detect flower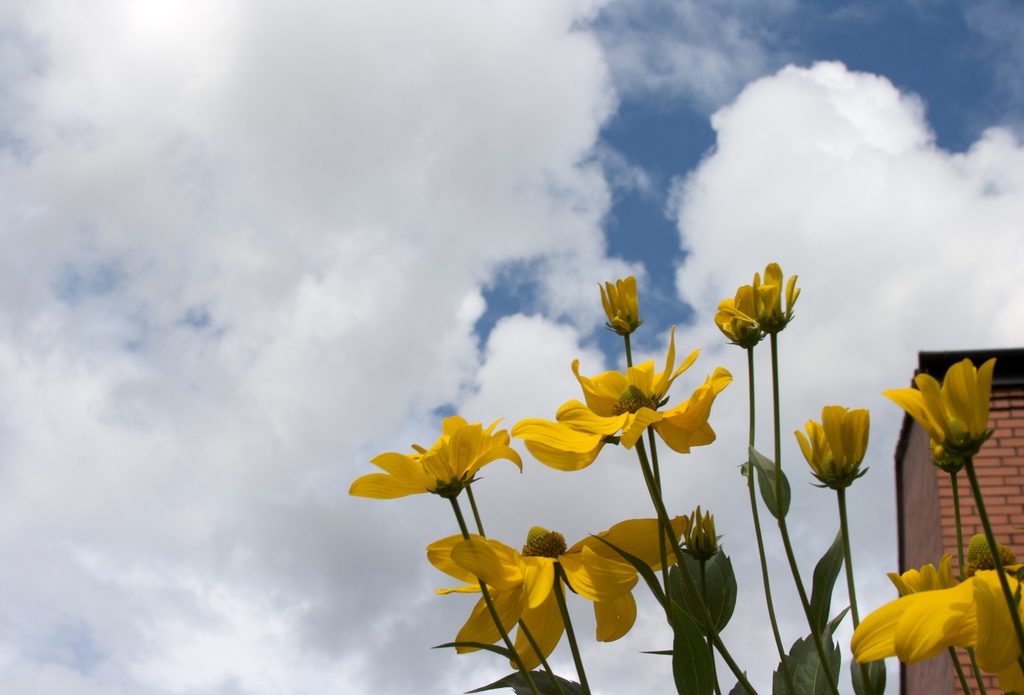
box=[418, 518, 684, 669]
